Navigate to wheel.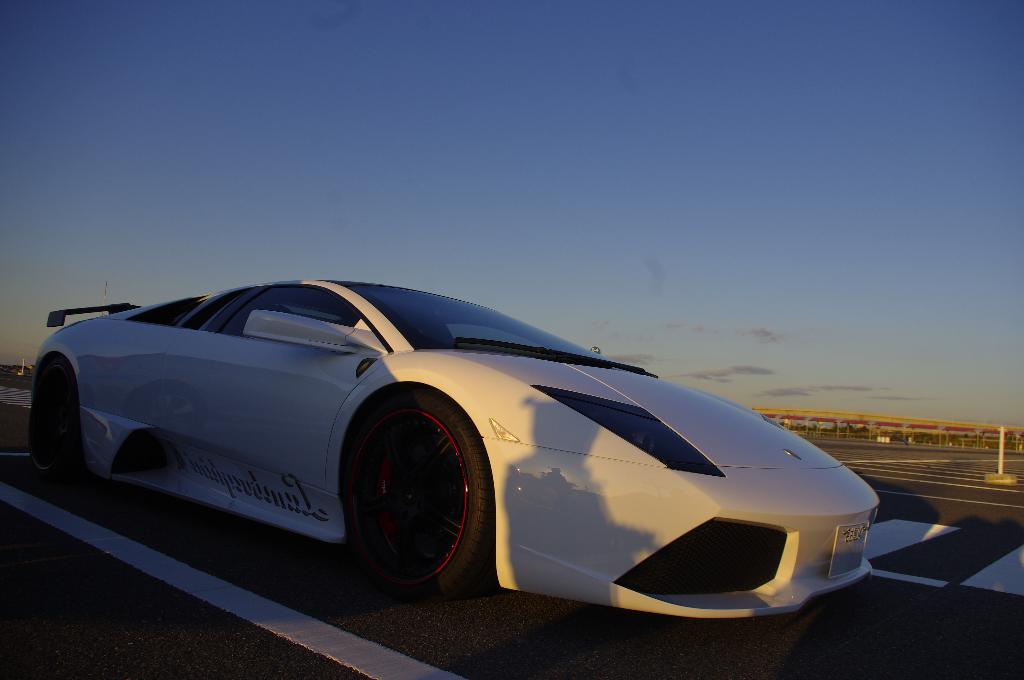
Navigation target: locate(29, 361, 82, 478).
